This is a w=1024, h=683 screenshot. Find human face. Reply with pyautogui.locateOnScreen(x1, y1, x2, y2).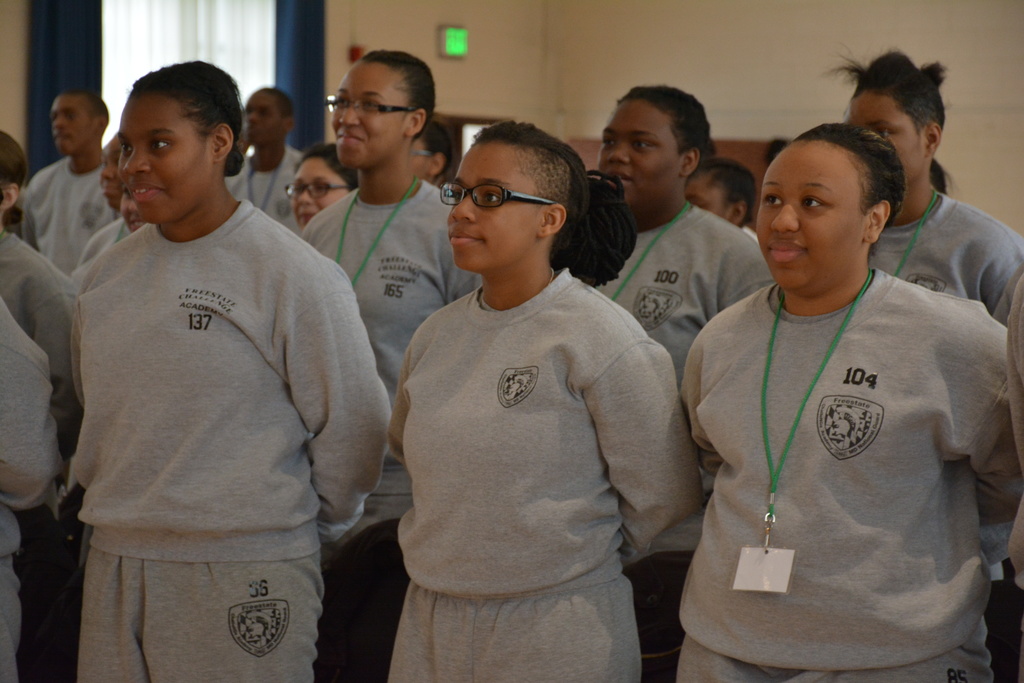
pyautogui.locateOnScreen(598, 101, 682, 208).
